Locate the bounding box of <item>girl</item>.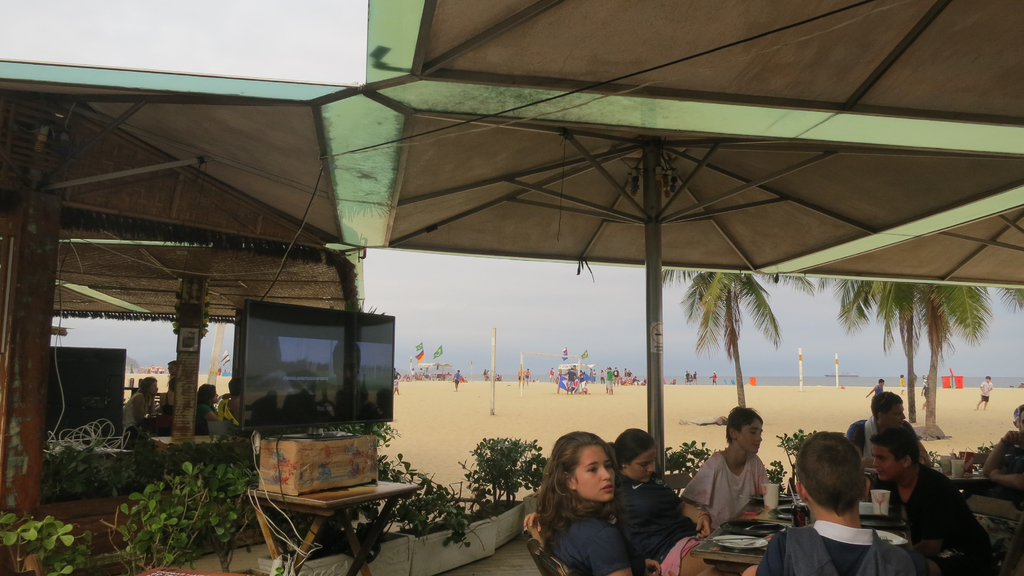
Bounding box: 535 429 660 575.
